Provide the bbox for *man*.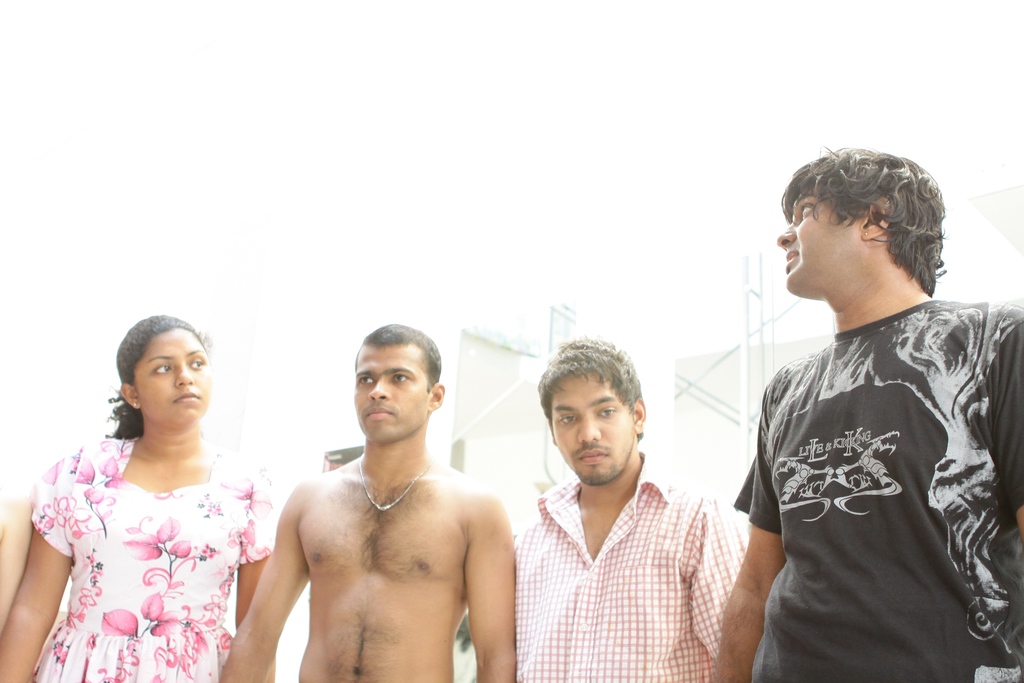
l=708, t=142, r=1023, b=682.
